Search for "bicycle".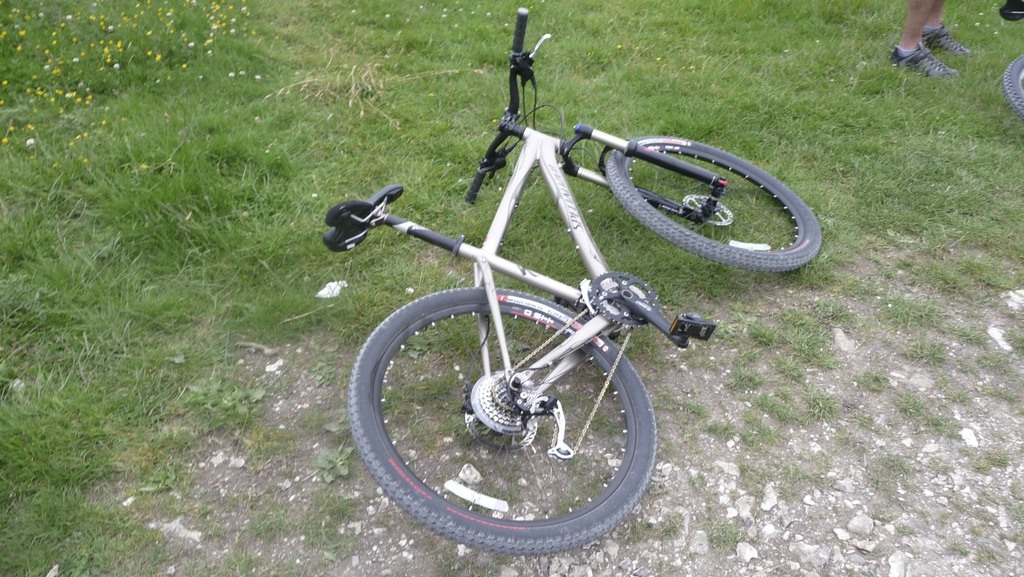
Found at crop(326, 9, 822, 550).
